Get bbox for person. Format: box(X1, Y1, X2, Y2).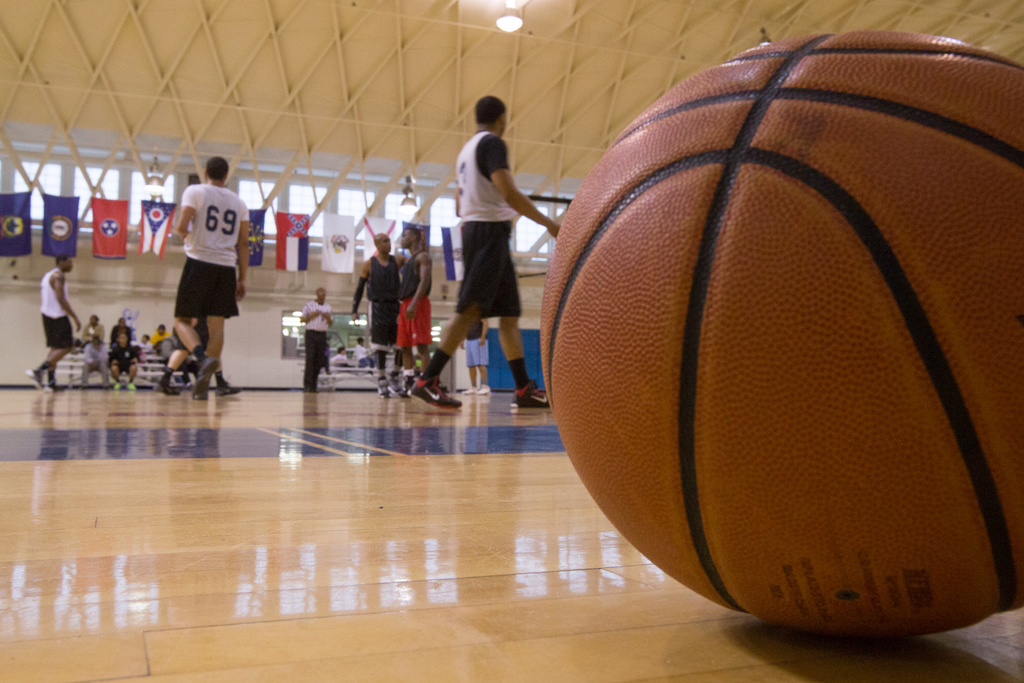
box(351, 336, 372, 368).
